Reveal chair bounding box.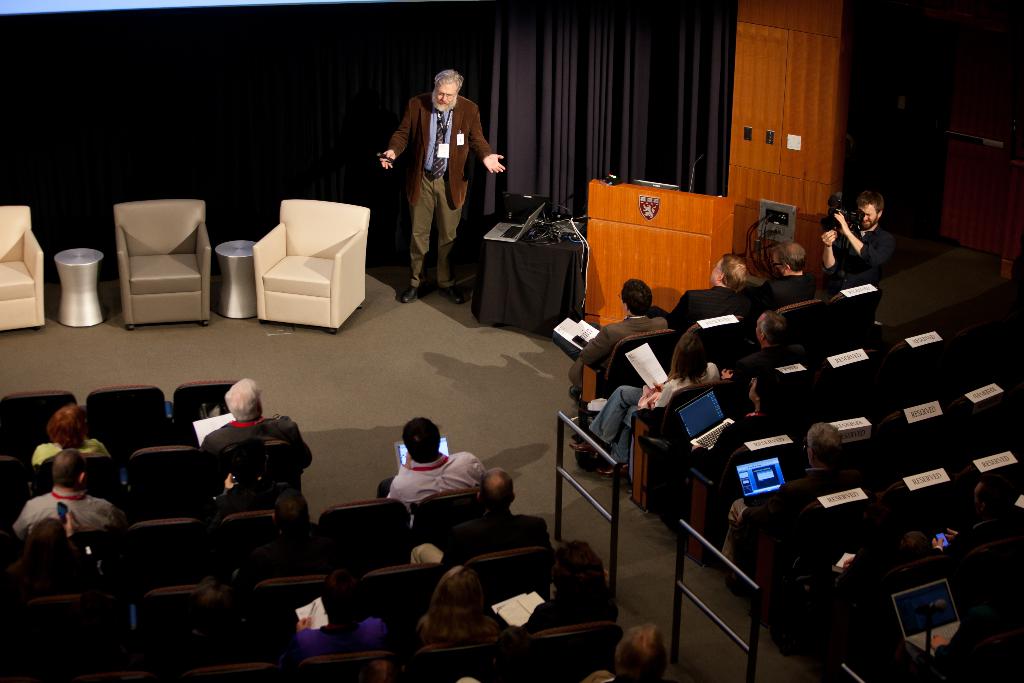
Revealed: 29,526,118,589.
